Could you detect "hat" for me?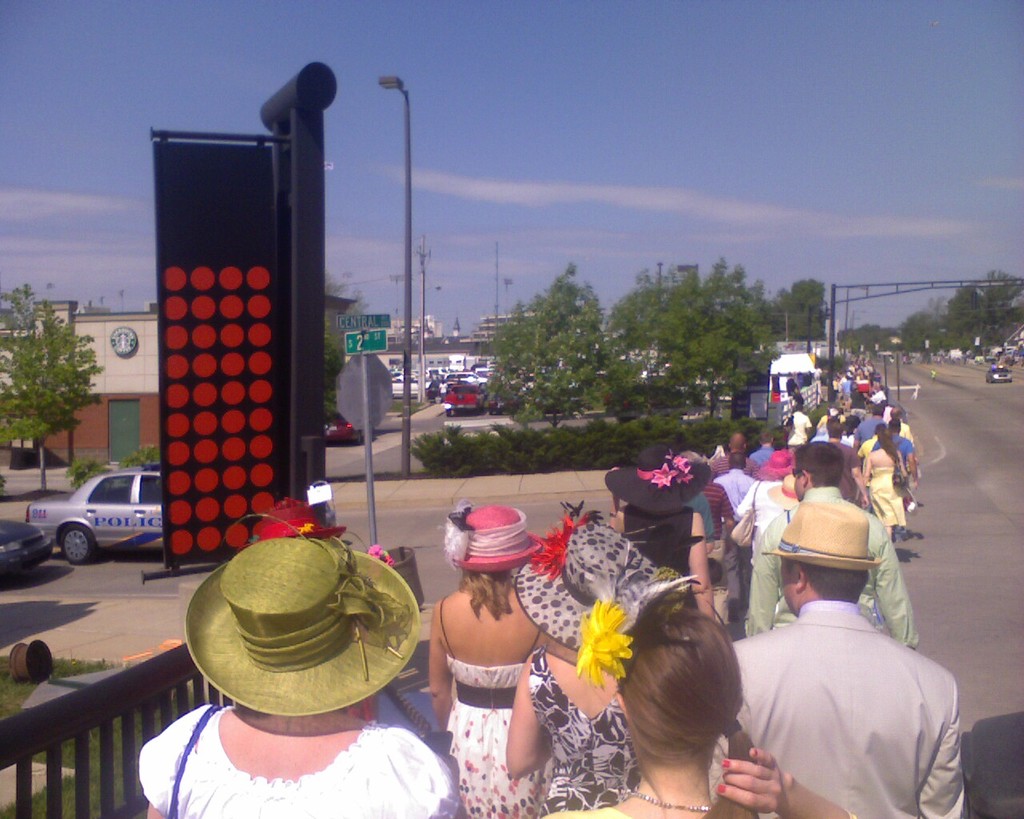
Detection result: (760,500,888,573).
